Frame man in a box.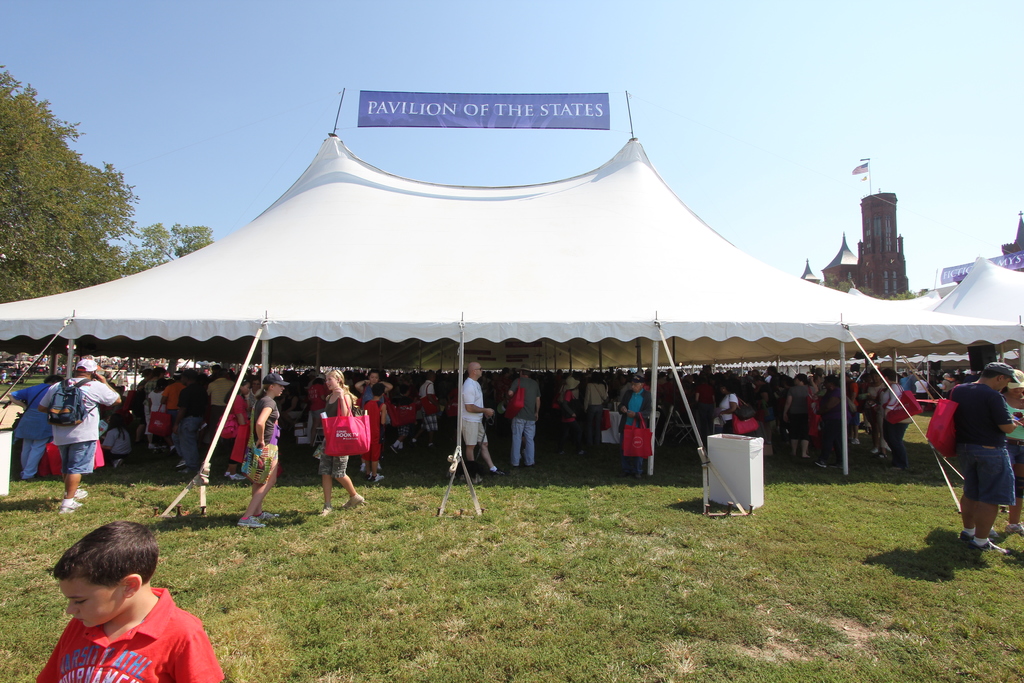
[x1=419, y1=370, x2=440, y2=443].
